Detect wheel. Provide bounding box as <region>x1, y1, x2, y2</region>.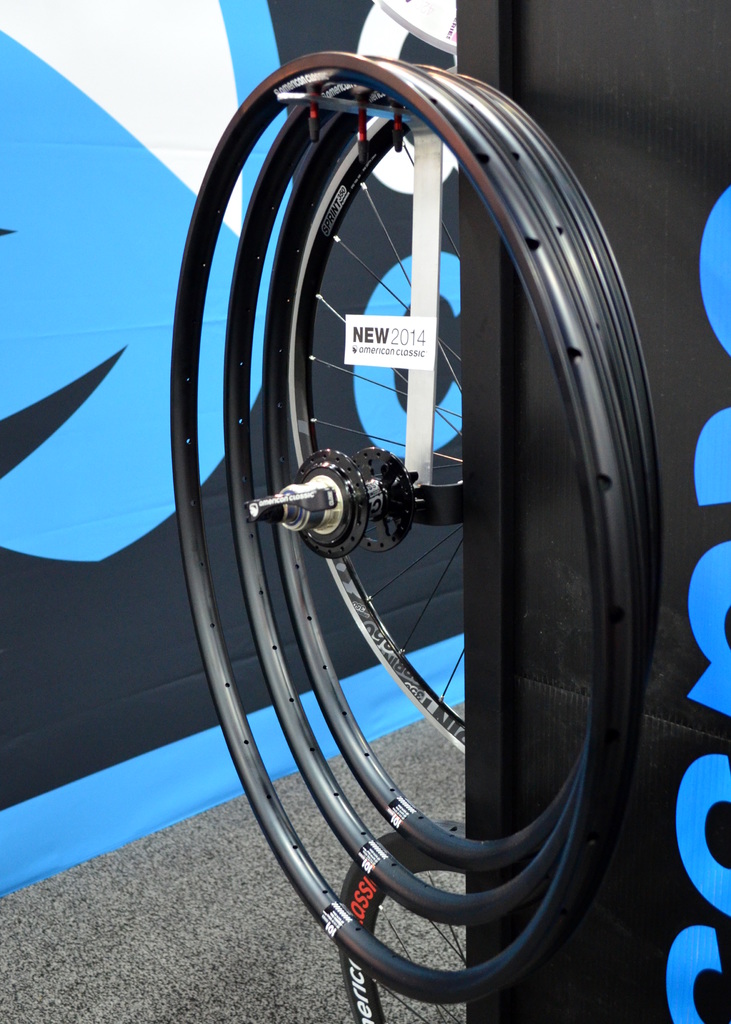
<region>174, 51, 615, 1008</region>.
